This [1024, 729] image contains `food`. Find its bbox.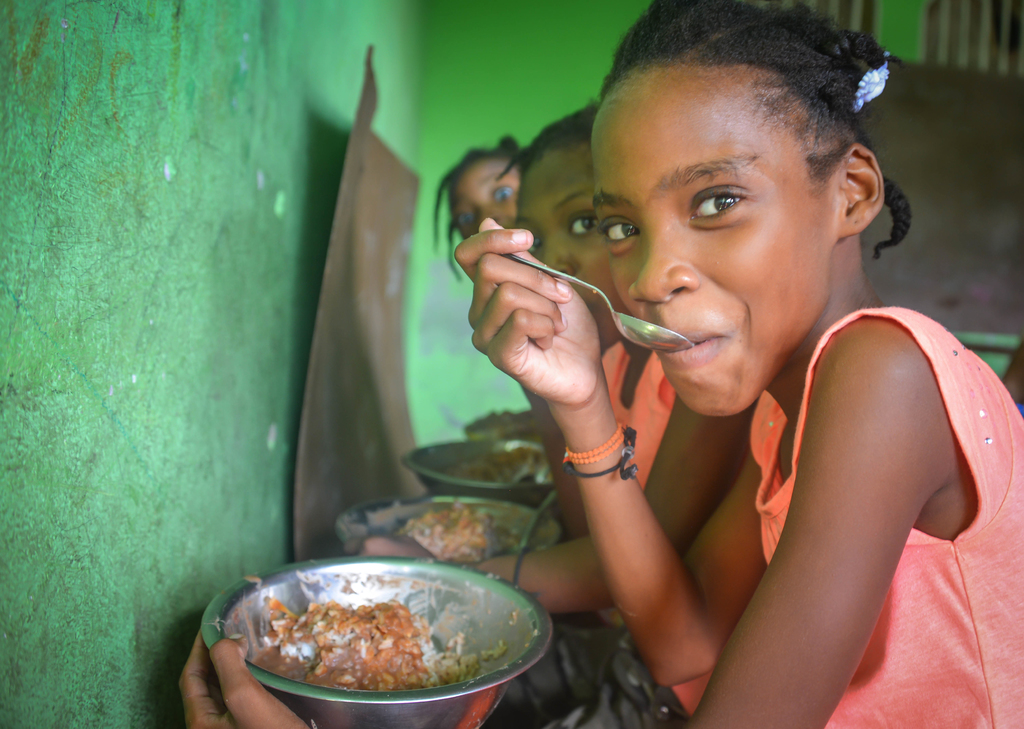
region(442, 443, 555, 483).
